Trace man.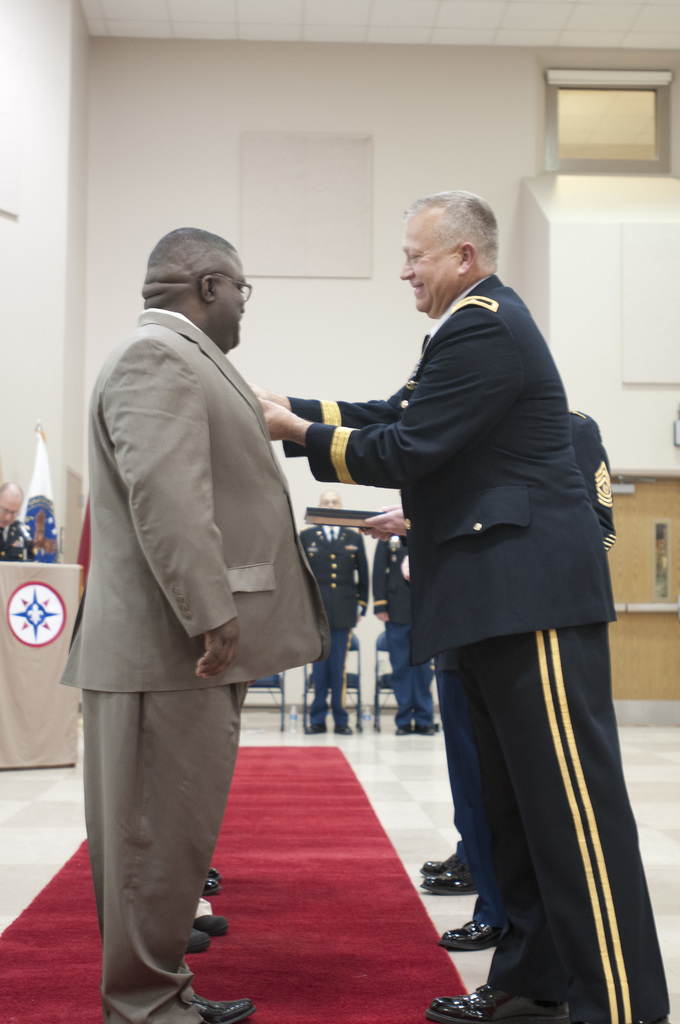
Traced to l=67, t=481, r=230, b=960.
